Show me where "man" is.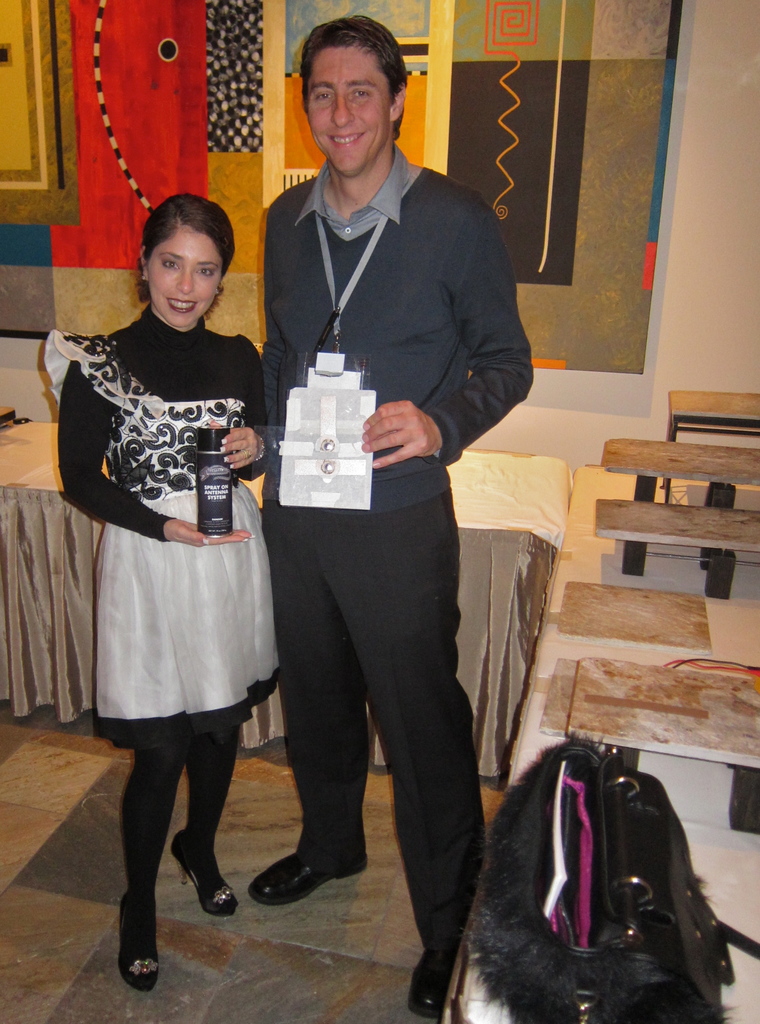
"man" is at {"left": 248, "top": 13, "right": 533, "bottom": 1021}.
